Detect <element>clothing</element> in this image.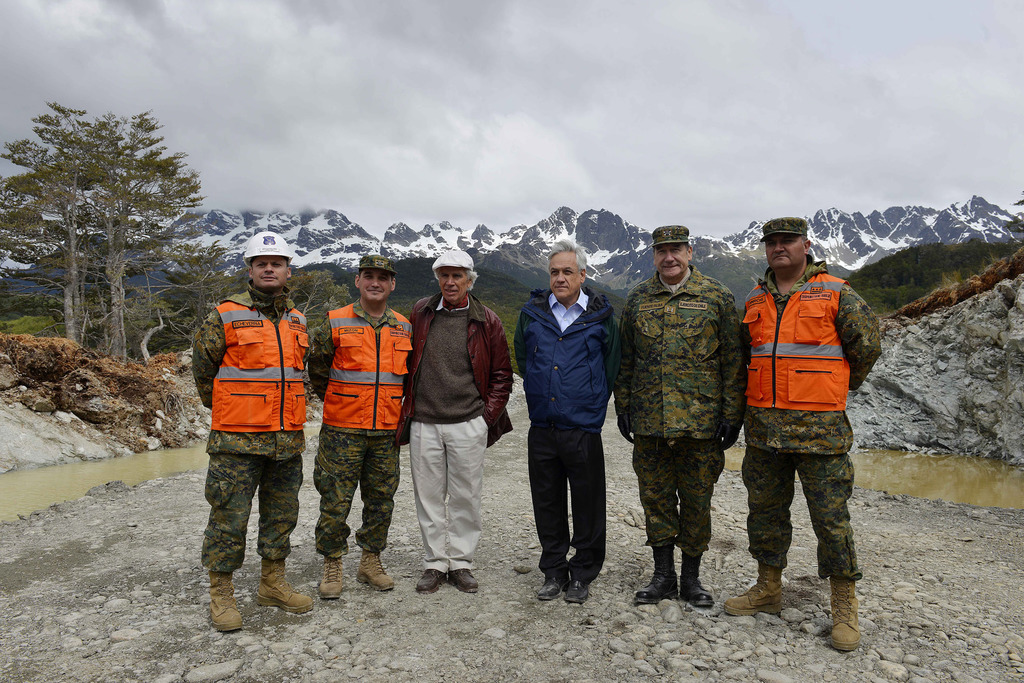
Detection: pyautogui.locateOnScreen(303, 297, 415, 559).
